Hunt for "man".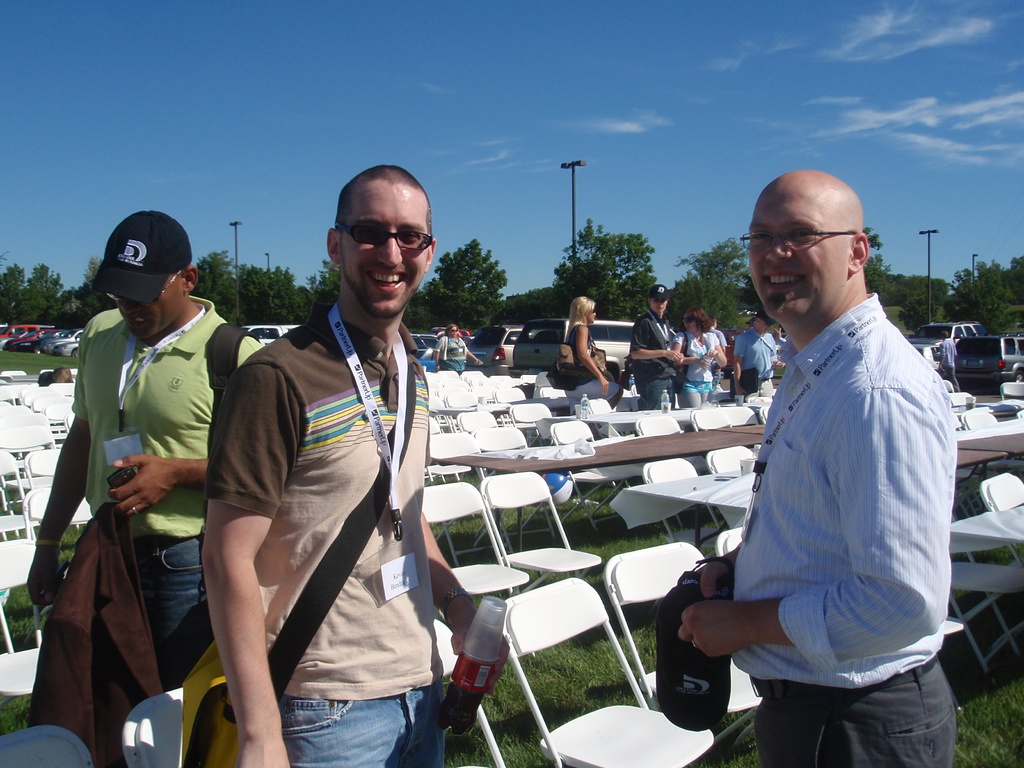
Hunted down at bbox=[736, 303, 787, 395].
